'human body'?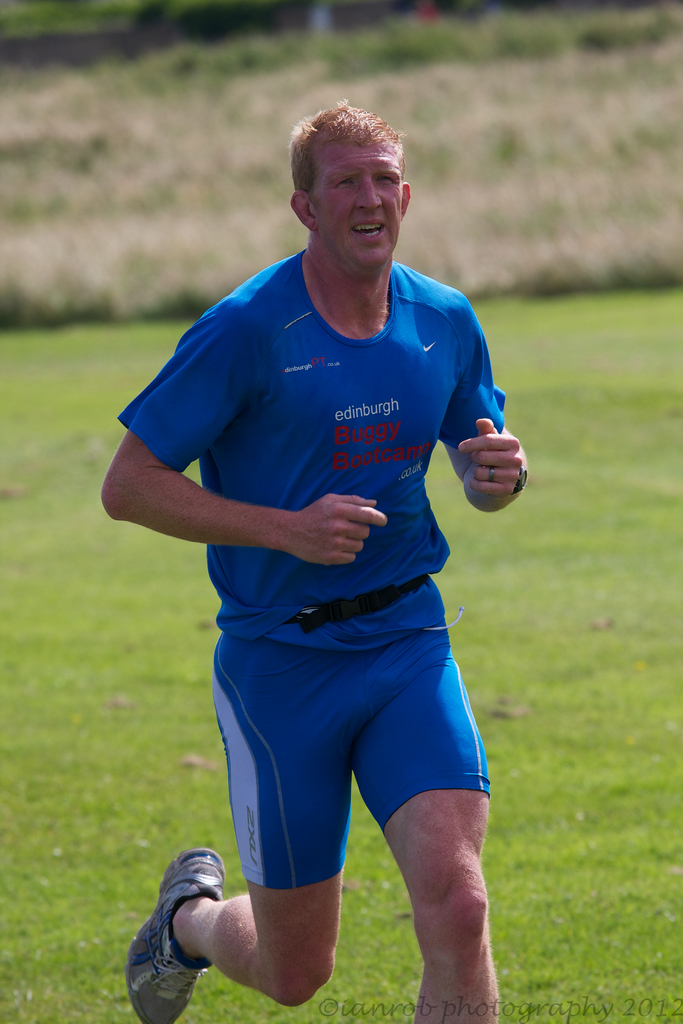
select_region(142, 122, 516, 1013)
